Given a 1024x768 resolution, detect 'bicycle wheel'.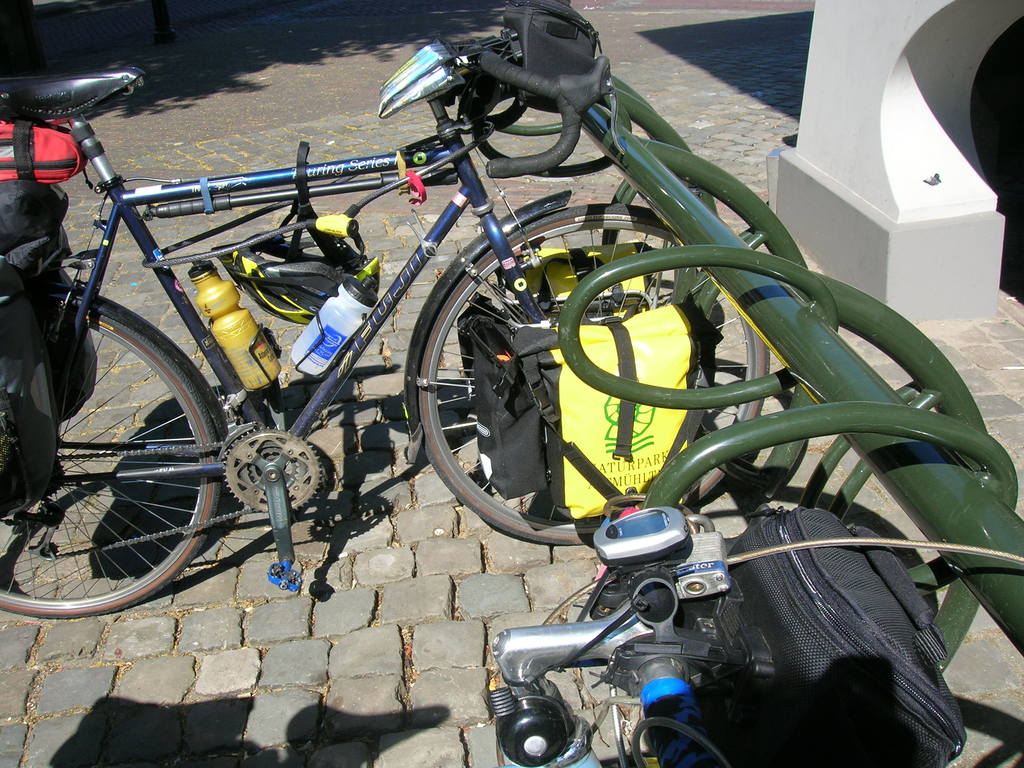
0/295/225/617.
